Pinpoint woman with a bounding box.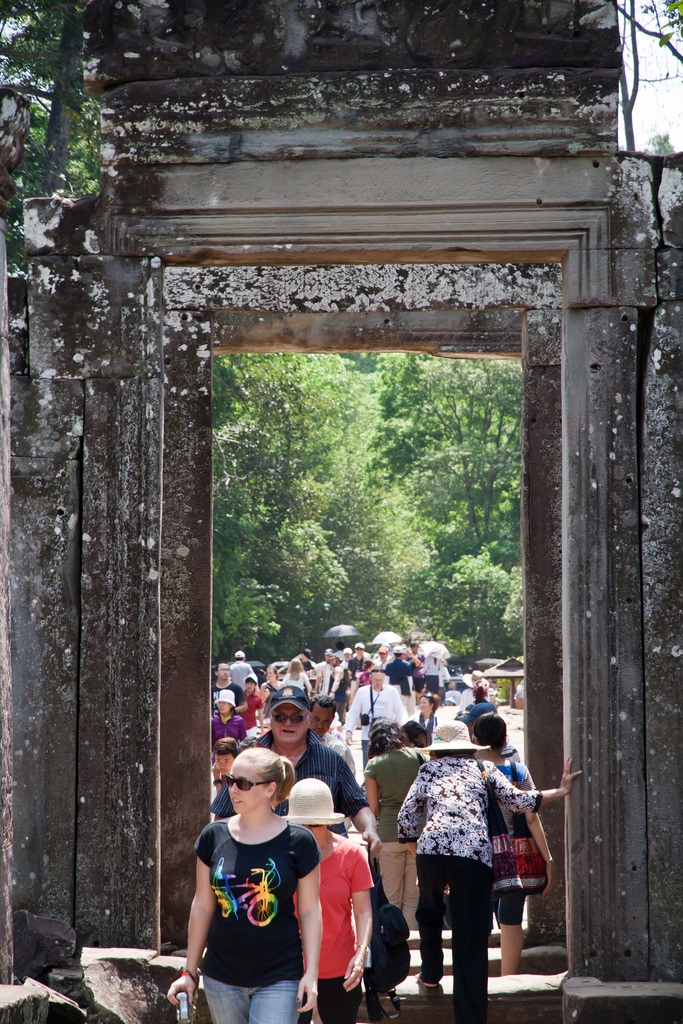
{"left": 343, "top": 664, "right": 409, "bottom": 742}.
